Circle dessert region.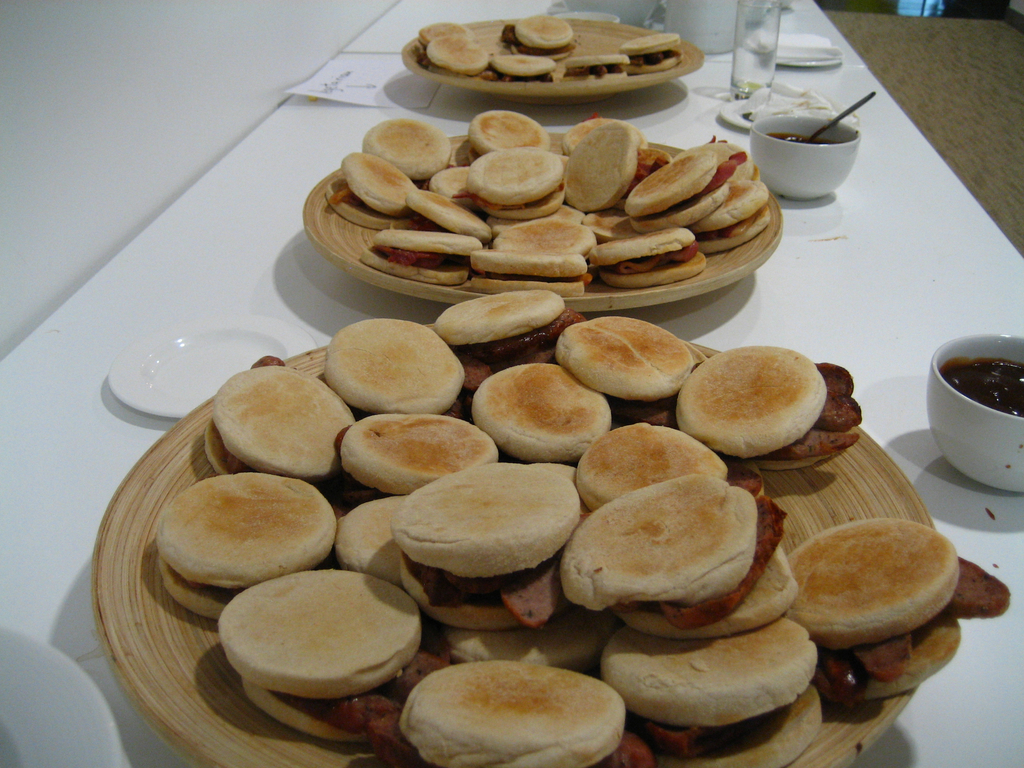
Region: l=472, t=358, r=619, b=450.
